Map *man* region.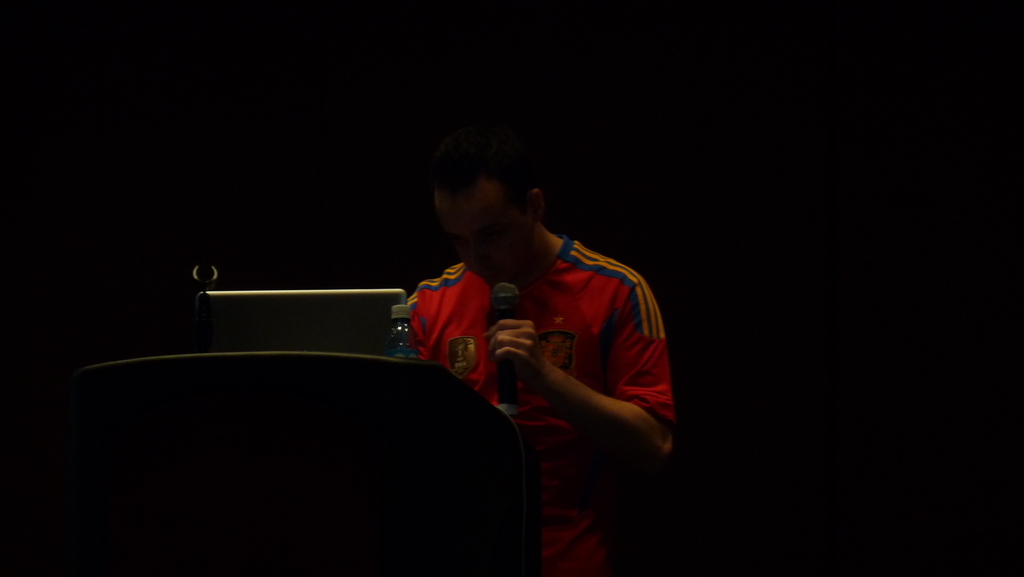
Mapped to [left=365, top=126, right=673, bottom=550].
